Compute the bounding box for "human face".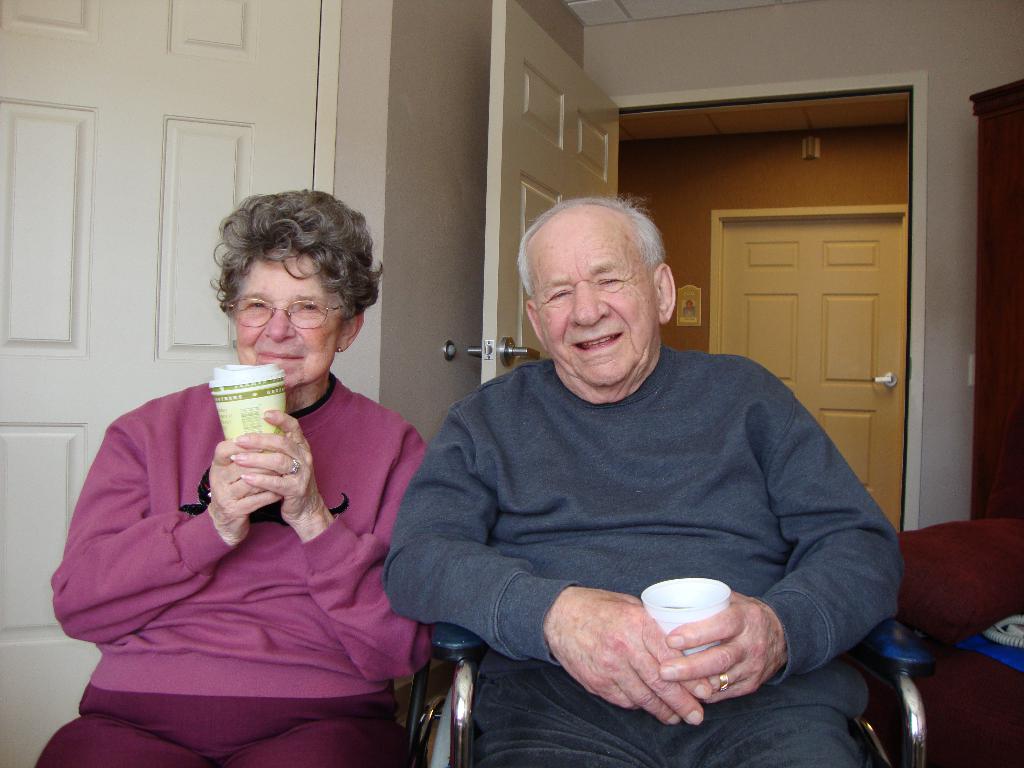
(x1=536, y1=214, x2=663, y2=387).
